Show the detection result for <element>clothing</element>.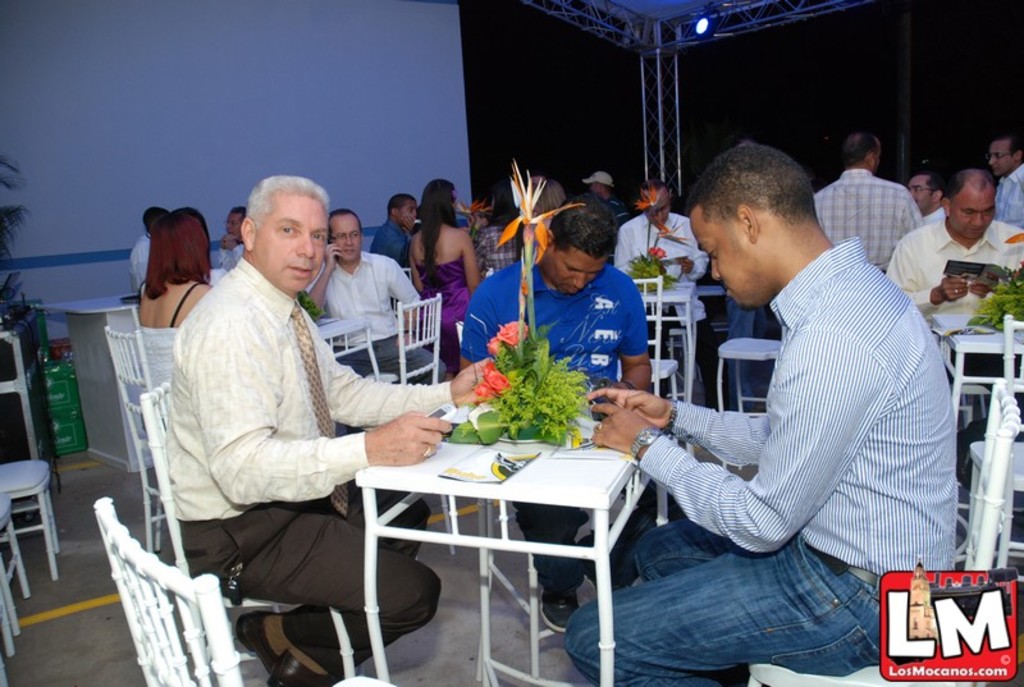
<region>991, 159, 1023, 230</region>.
